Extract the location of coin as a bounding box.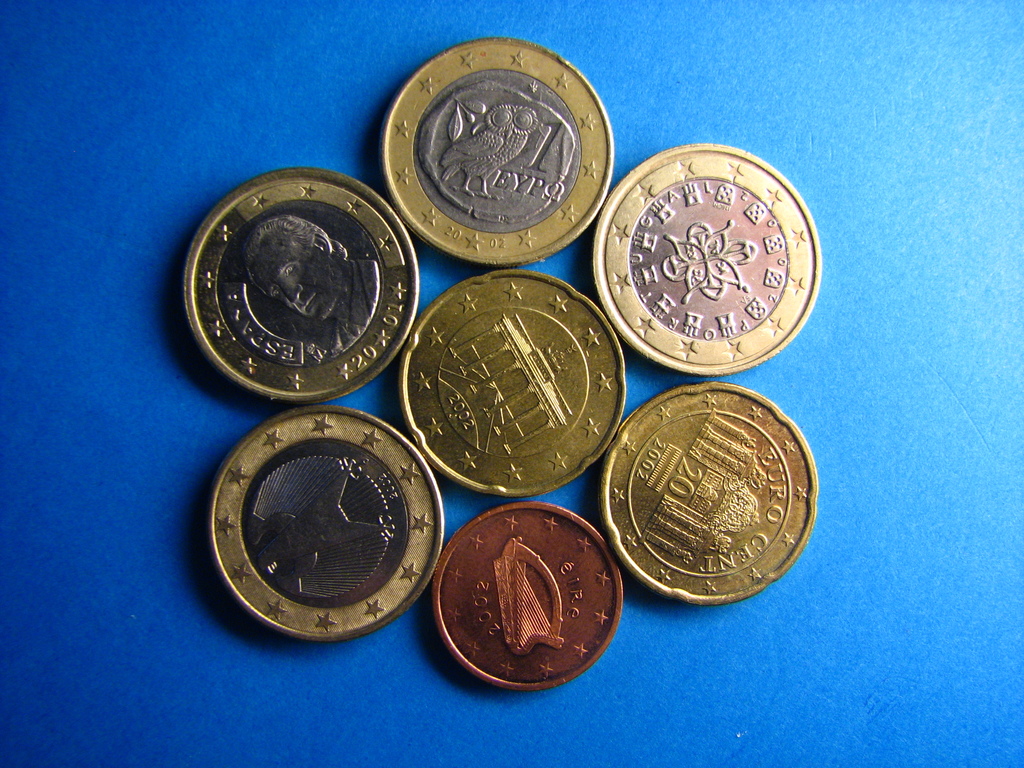
bbox(589, 135, 819, 373).
